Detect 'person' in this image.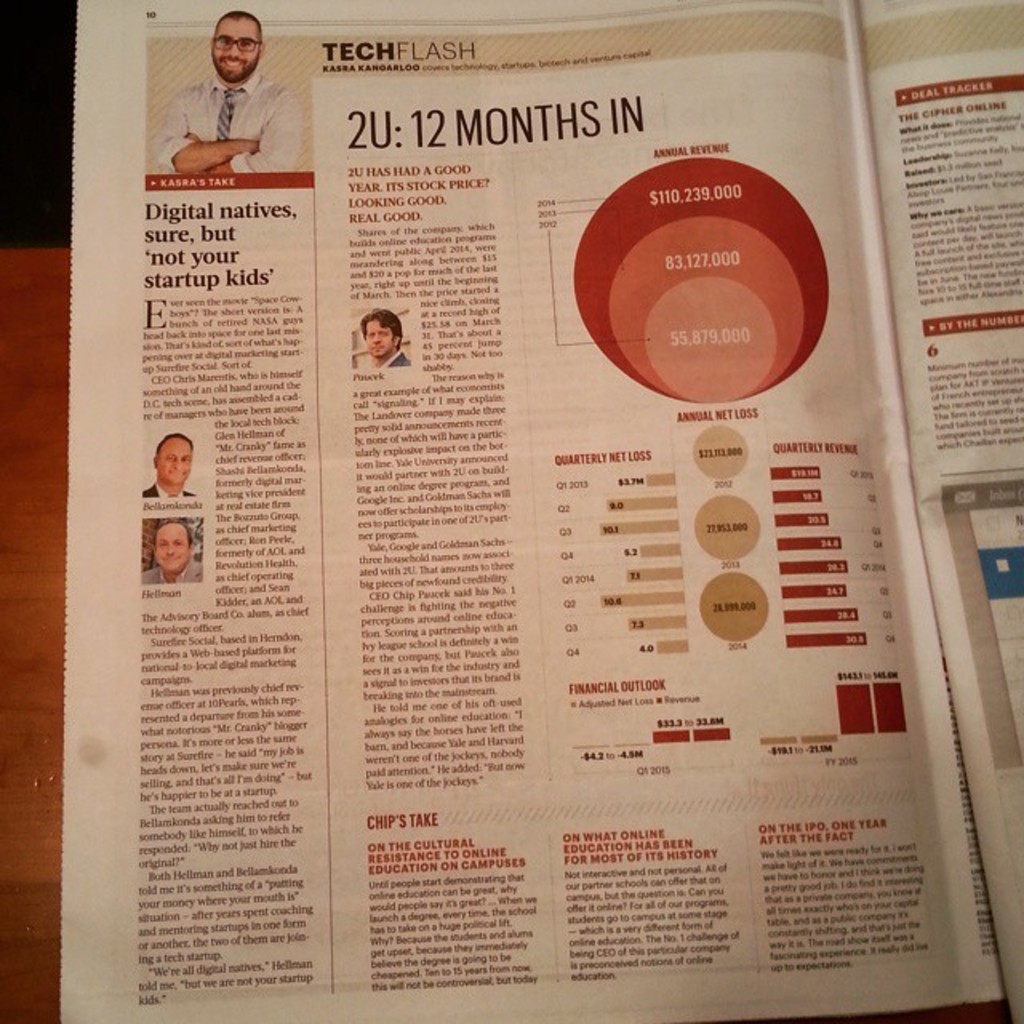
Detection: <box>166,29,301,171</box>.
